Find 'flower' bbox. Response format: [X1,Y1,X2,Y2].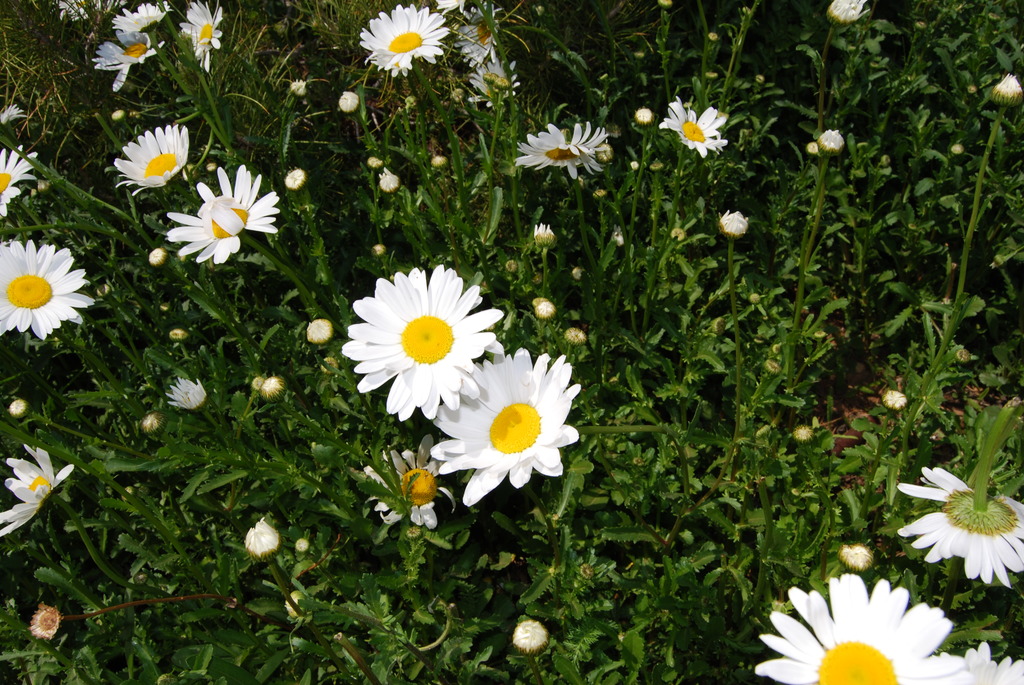
[447,3,502,65].
